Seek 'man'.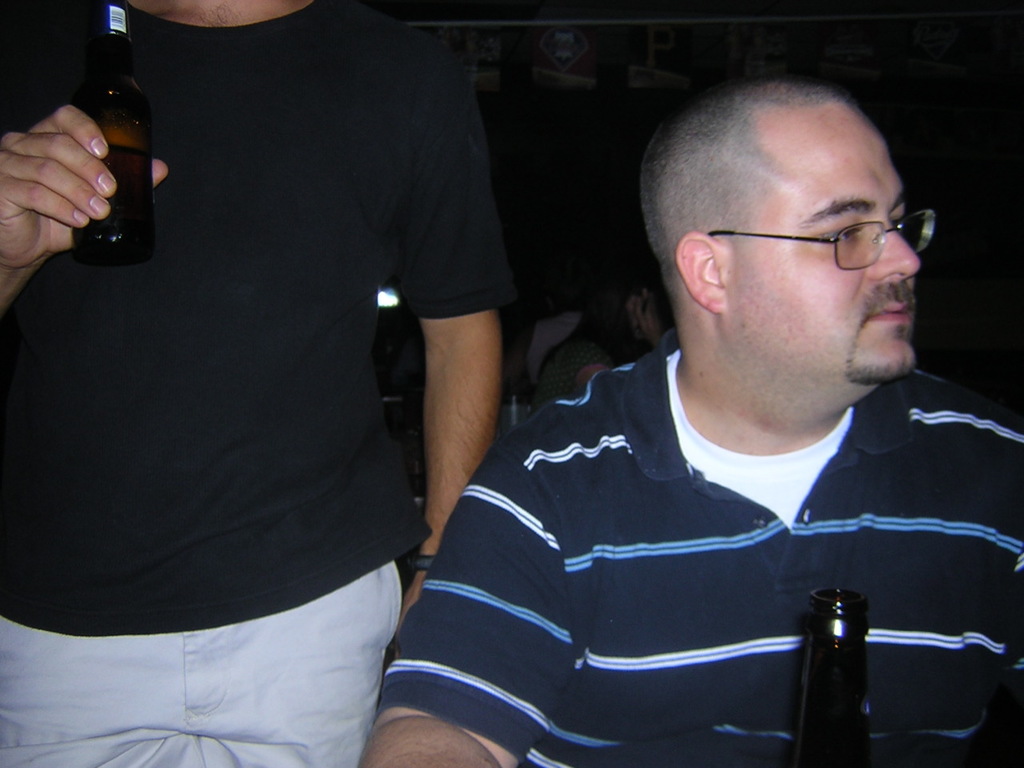
Rect(363, 76, 1023, 758).
